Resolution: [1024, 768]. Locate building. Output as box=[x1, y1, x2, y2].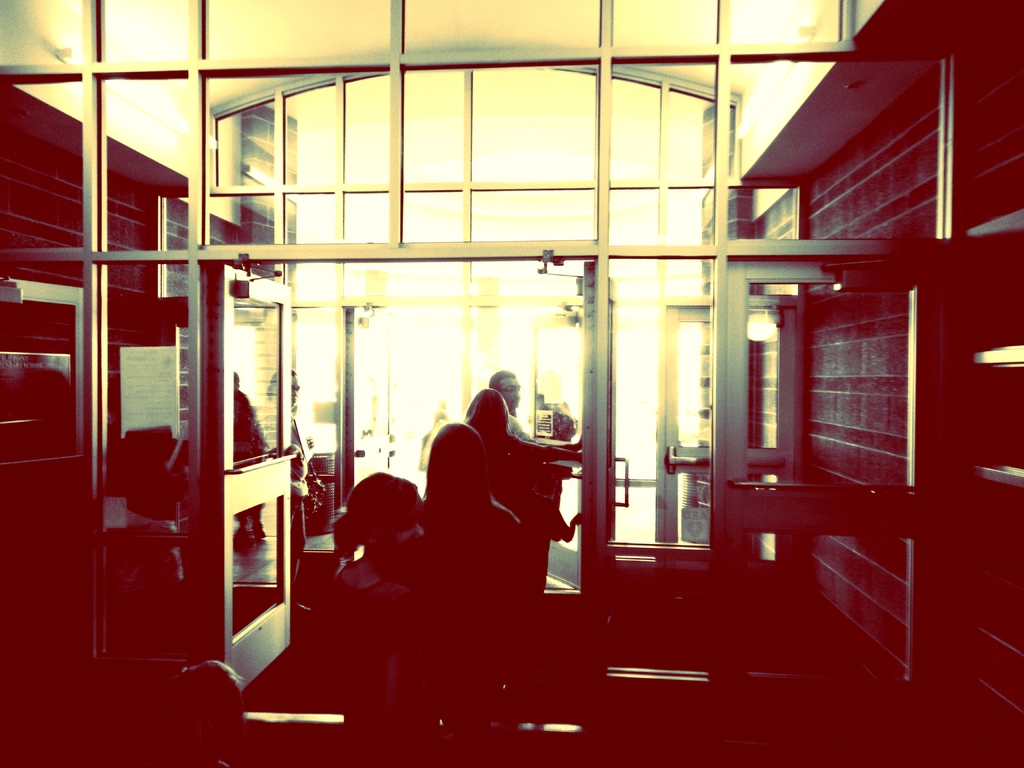
box=[0, 0, 1023, 767].
